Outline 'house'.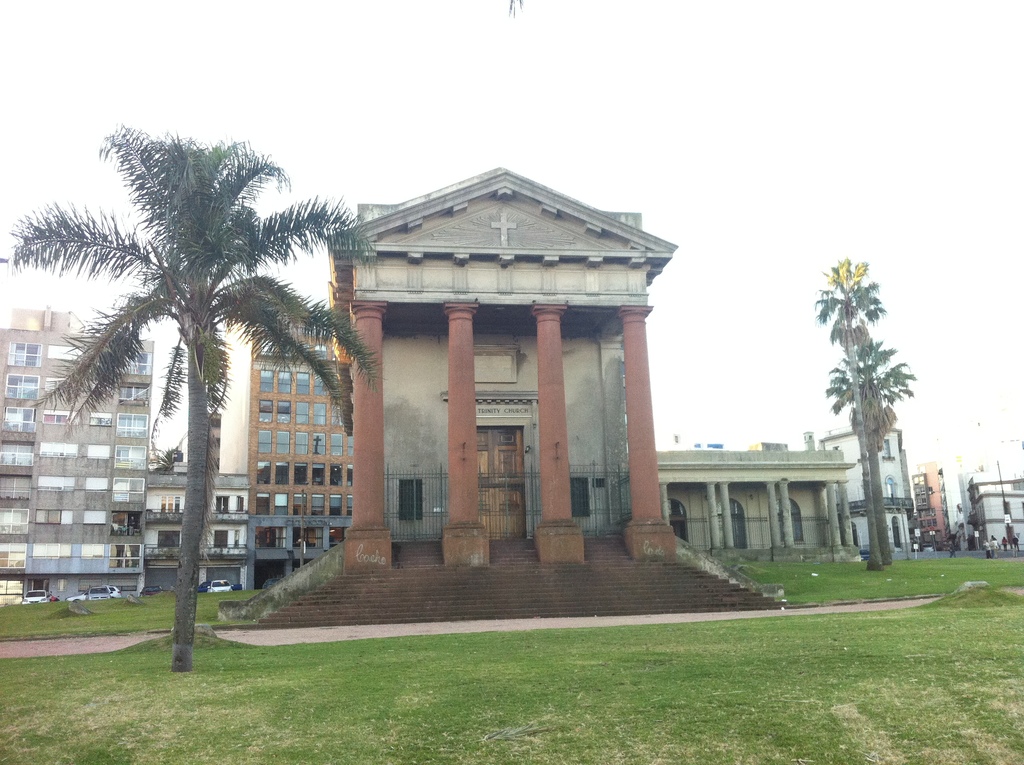
Outline: locate(237, 323, 348, 590).
